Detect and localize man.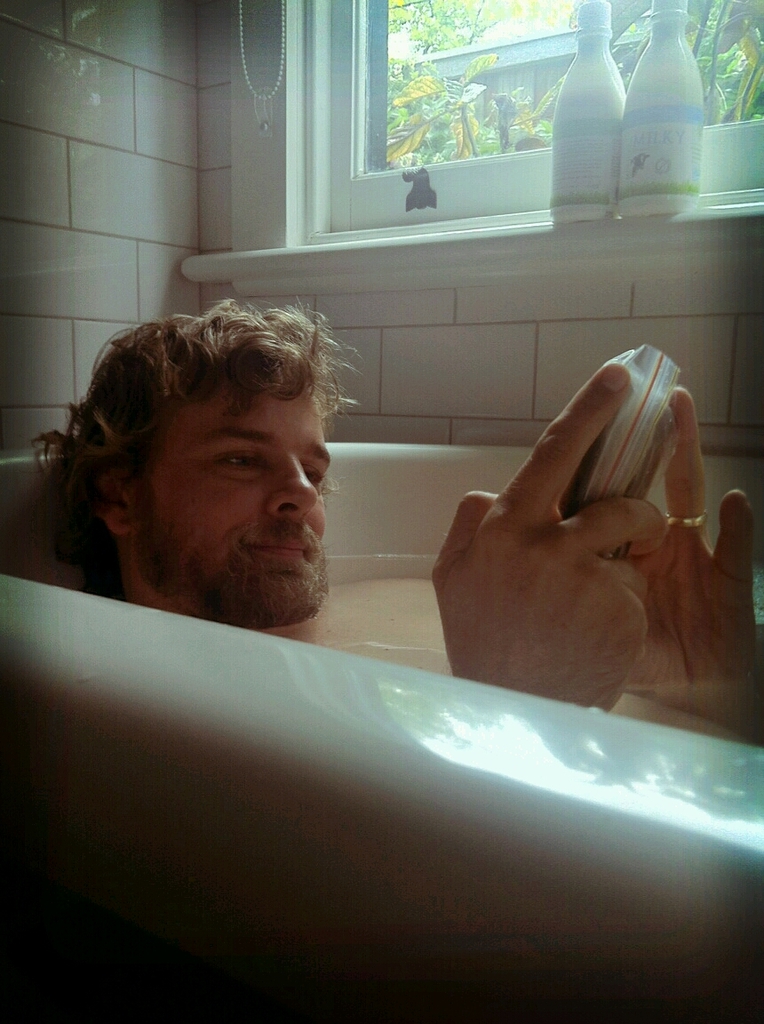
Localized at 152,343,672,696.
